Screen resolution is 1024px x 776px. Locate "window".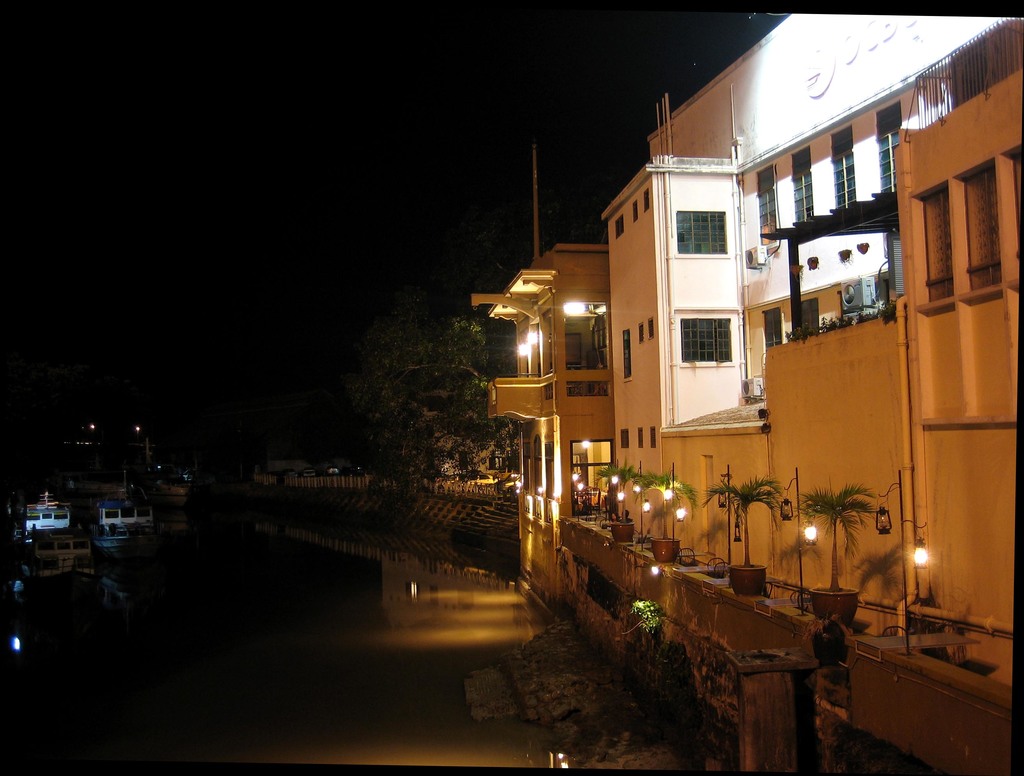
{"left": 829, "top": 128, "right": 854, "bottom": 210}.
